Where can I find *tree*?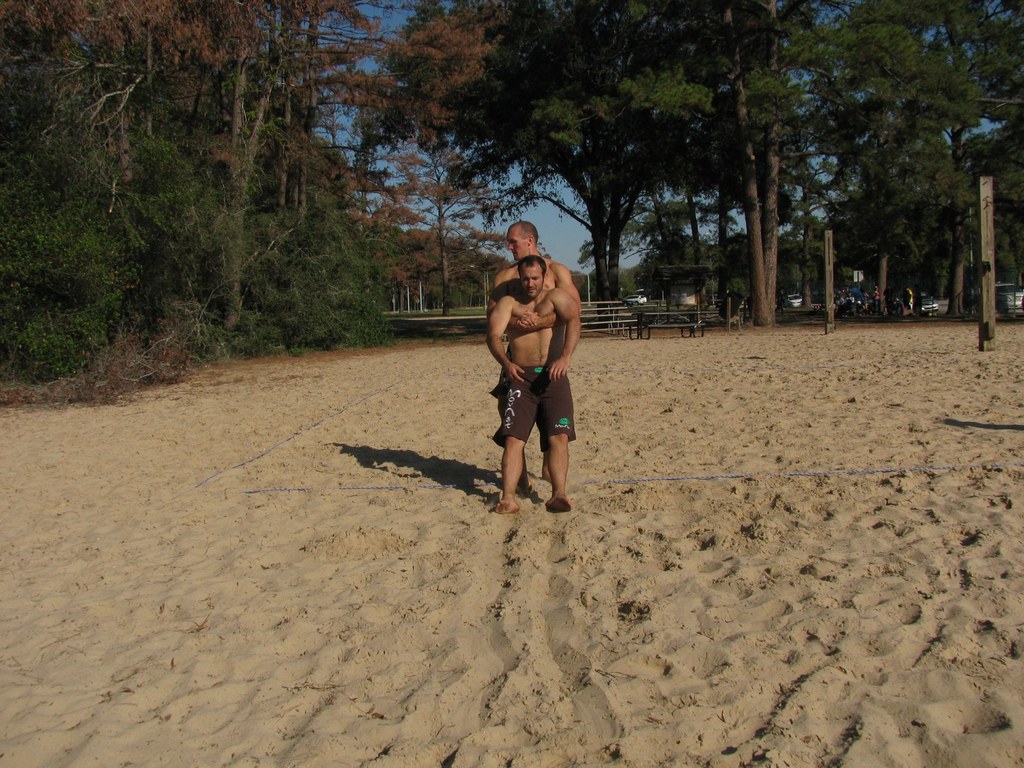
You can find it at l=325, t=0, r=845, b=320.
